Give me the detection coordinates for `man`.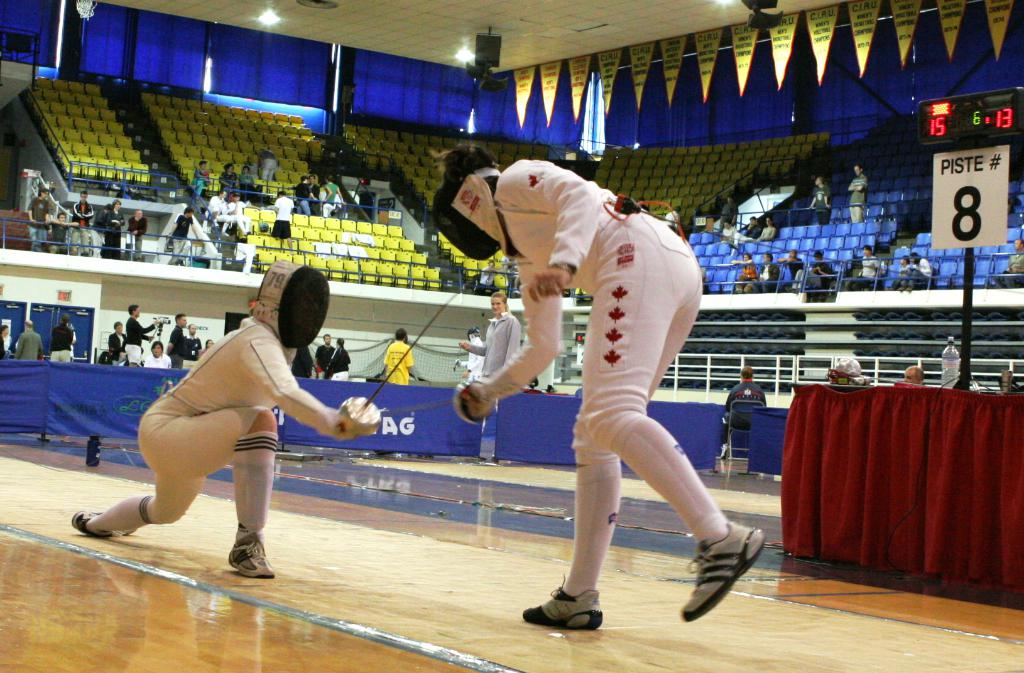
{"left": 454, "top": 326, "right": 486, "bottom": 378}.
